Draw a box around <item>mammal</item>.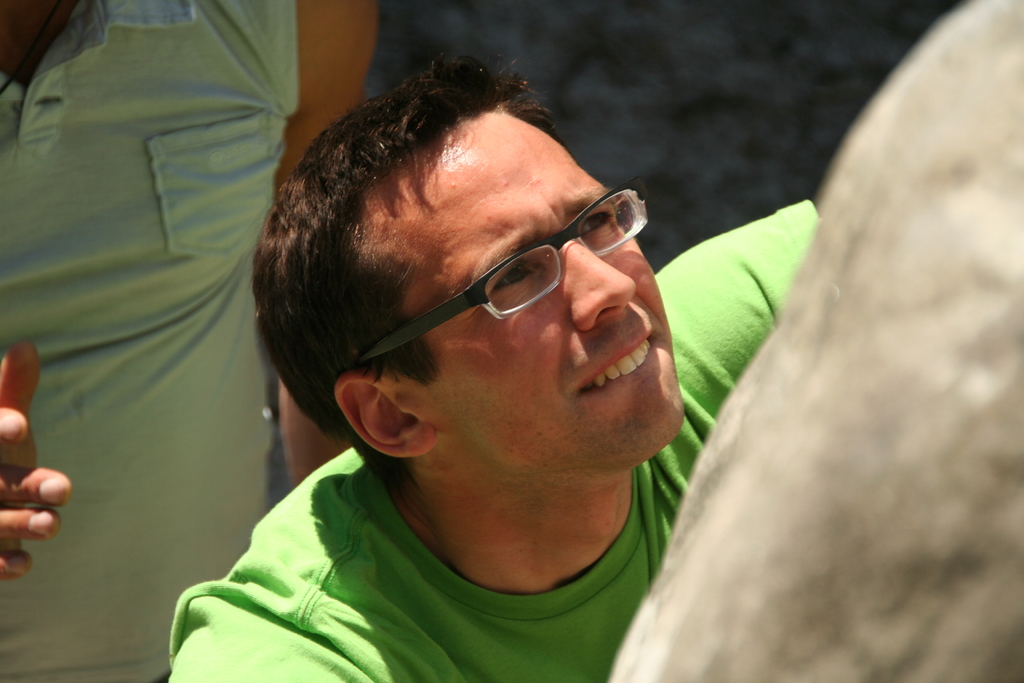
[0, 341, 68, 587].
